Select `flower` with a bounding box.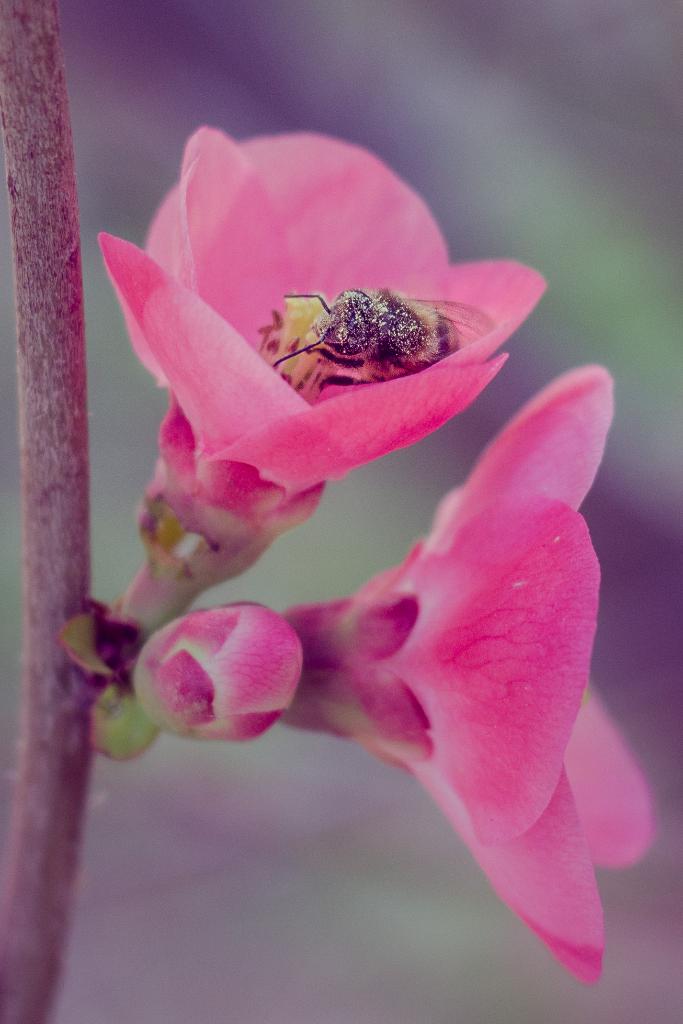
bbox=(80, 120, 568, 578).
